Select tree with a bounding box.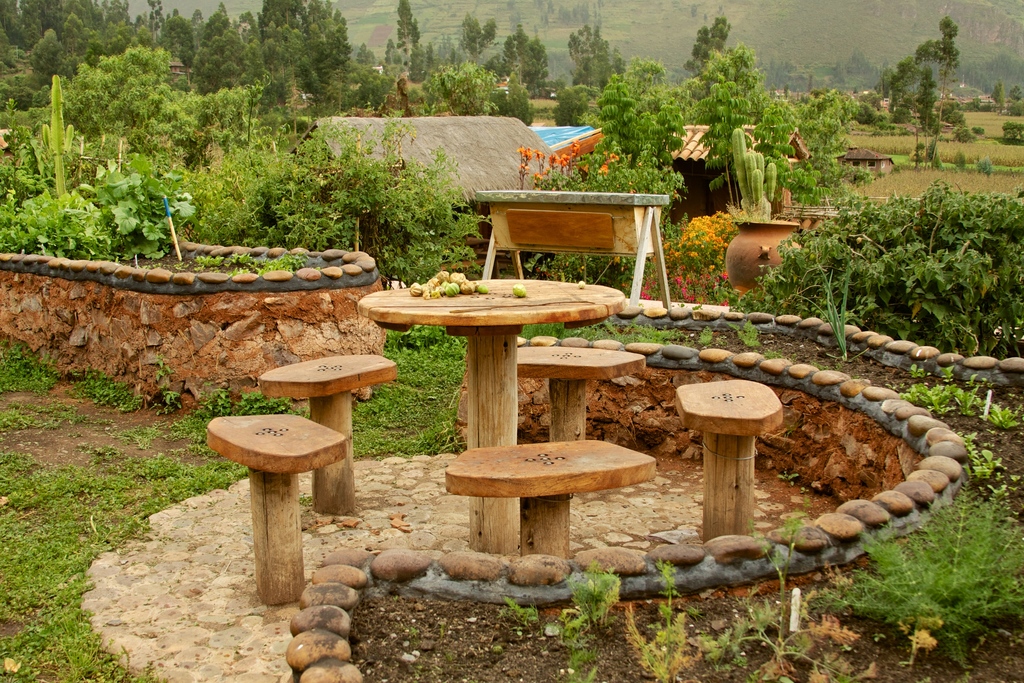
Rect(897, 22, 974, 138).
